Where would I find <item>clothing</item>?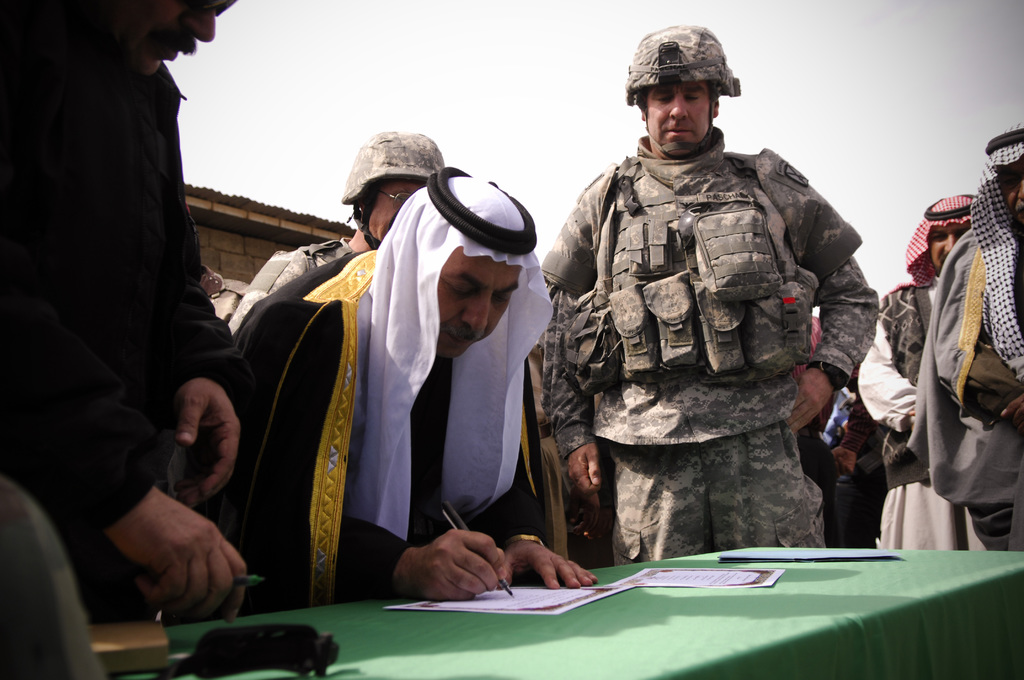
At [left=856, top=276, right=984, bottom=570].
